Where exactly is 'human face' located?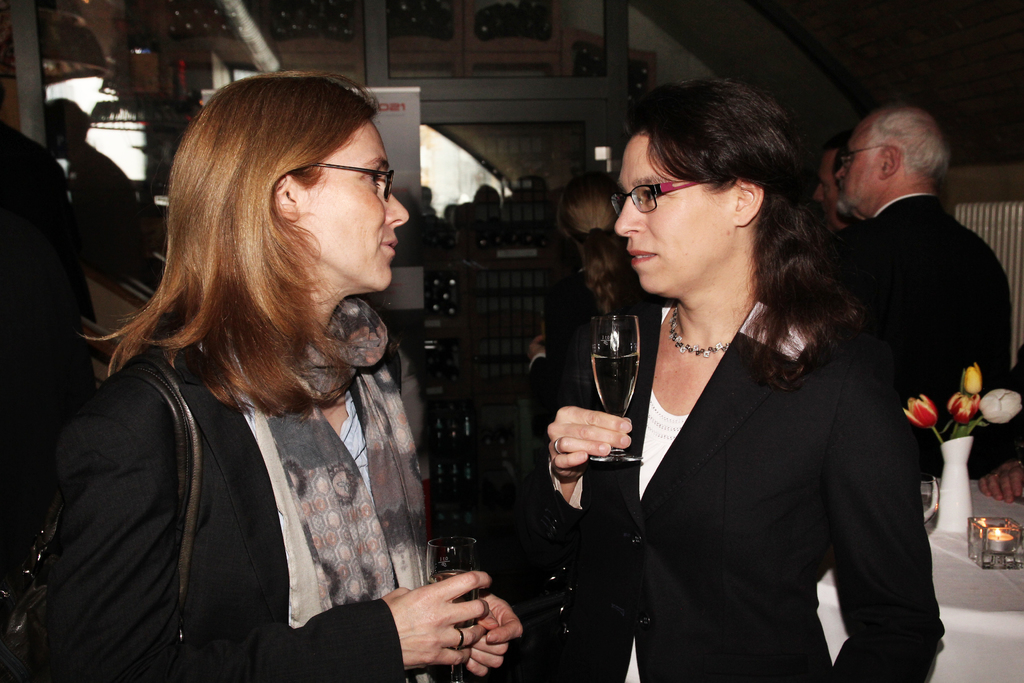
Its bounding box is locate(306, 120, 408, 292).
